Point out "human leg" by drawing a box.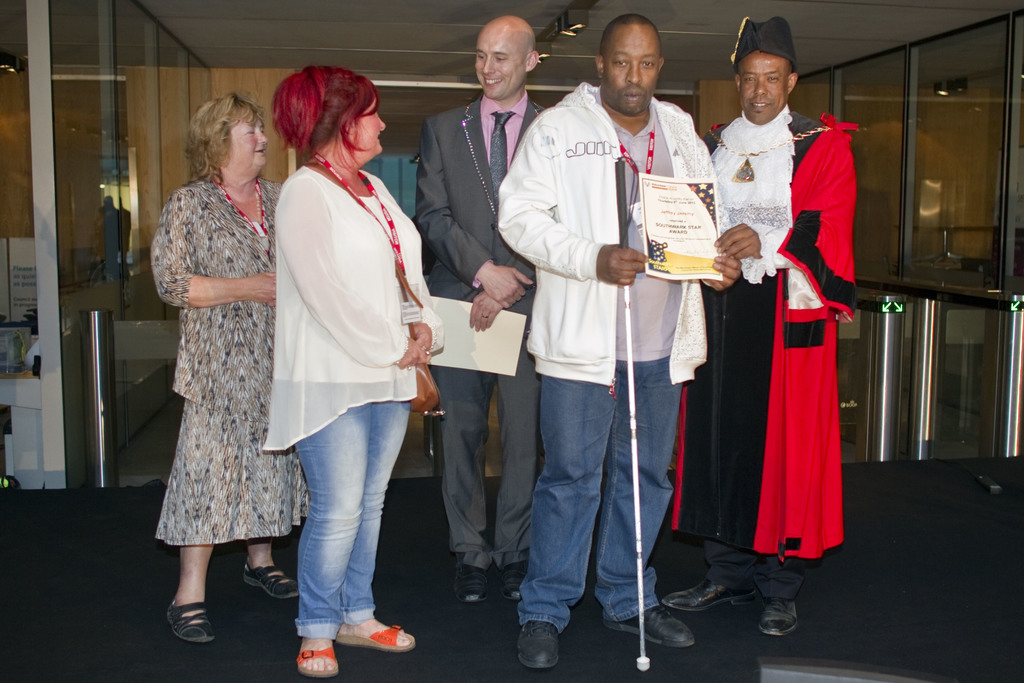
433:284:492:587.
